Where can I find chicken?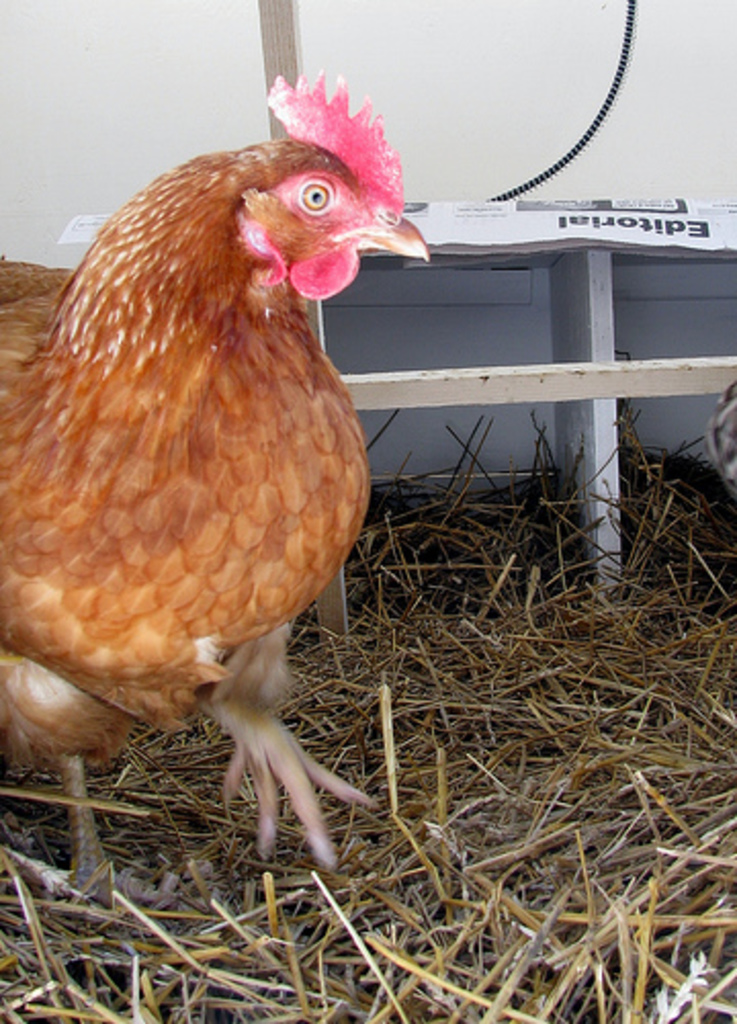
You can find it at [6, 82, 416, 872].
